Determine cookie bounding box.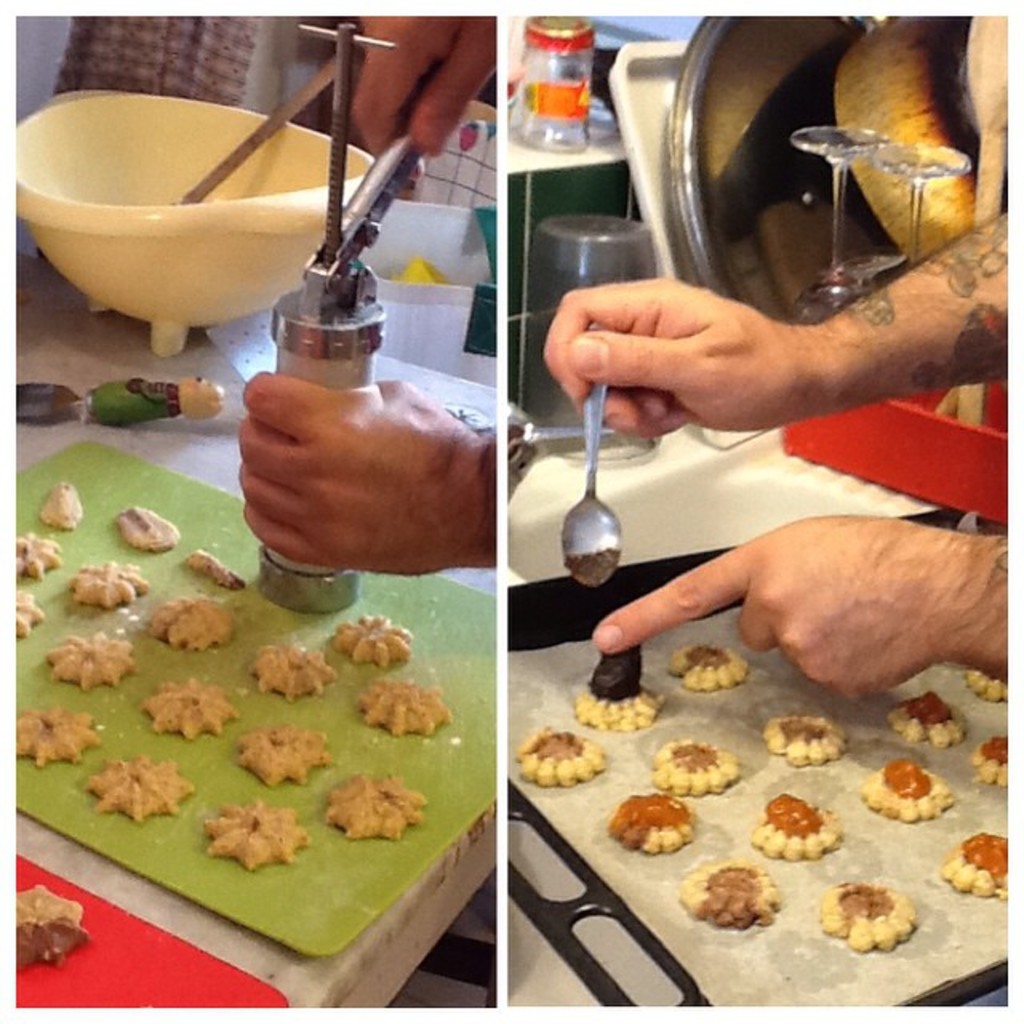
Determined: [818, 880, 917, 950].
